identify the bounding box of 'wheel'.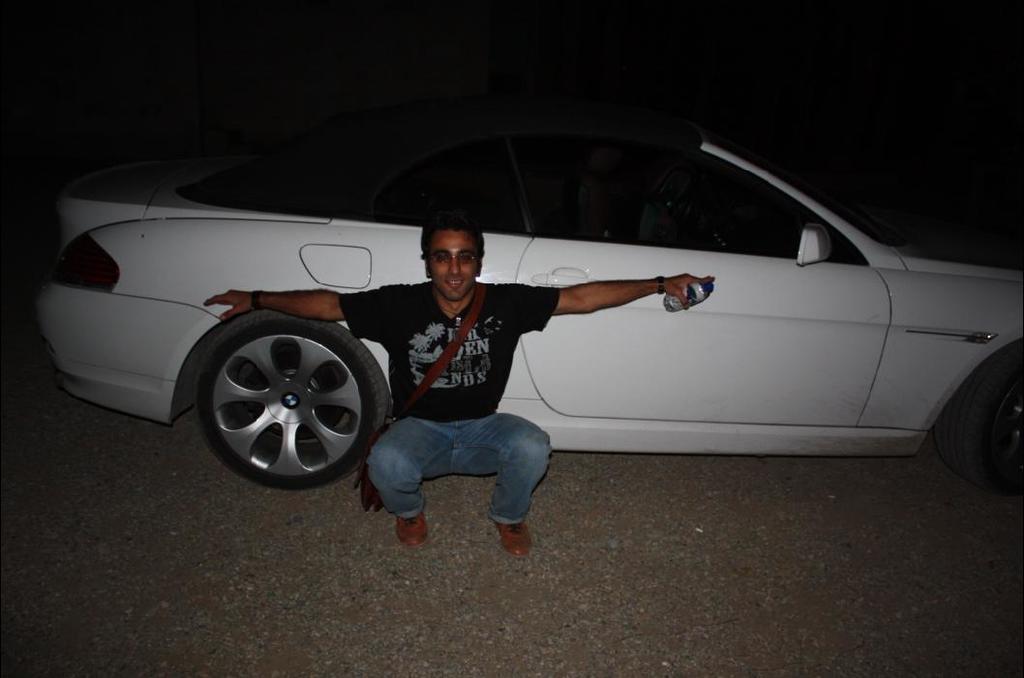
[x1=191, y1=305, x2=388, y2=494].
